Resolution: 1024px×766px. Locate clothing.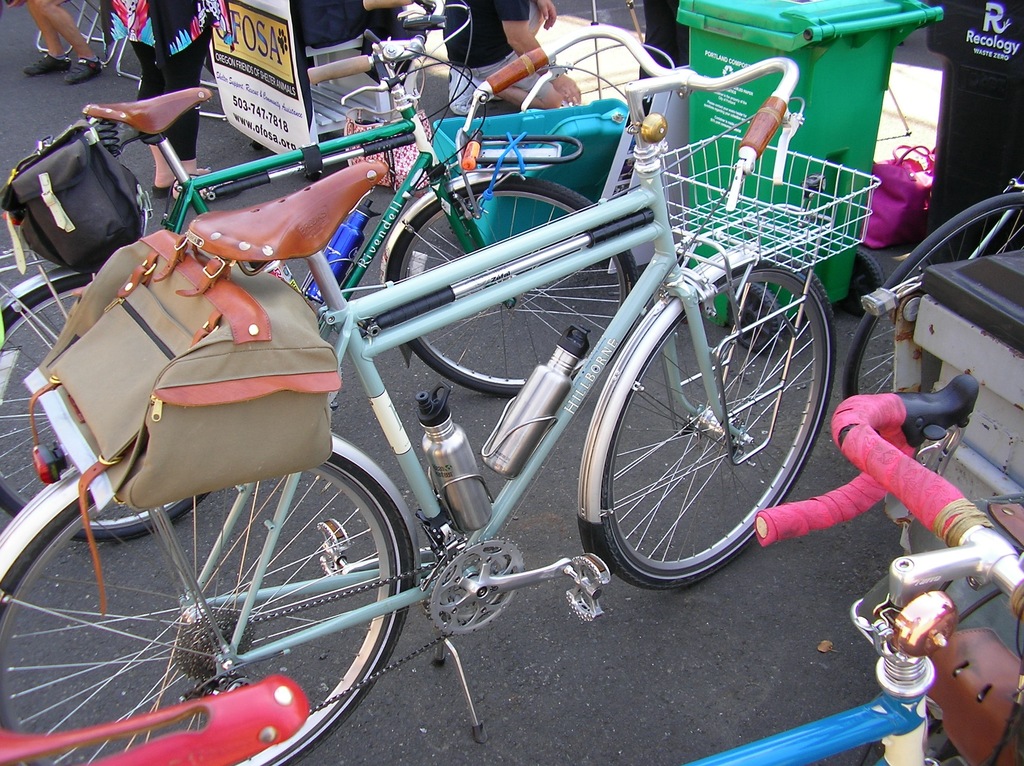
(441, 0, 540, 102).
